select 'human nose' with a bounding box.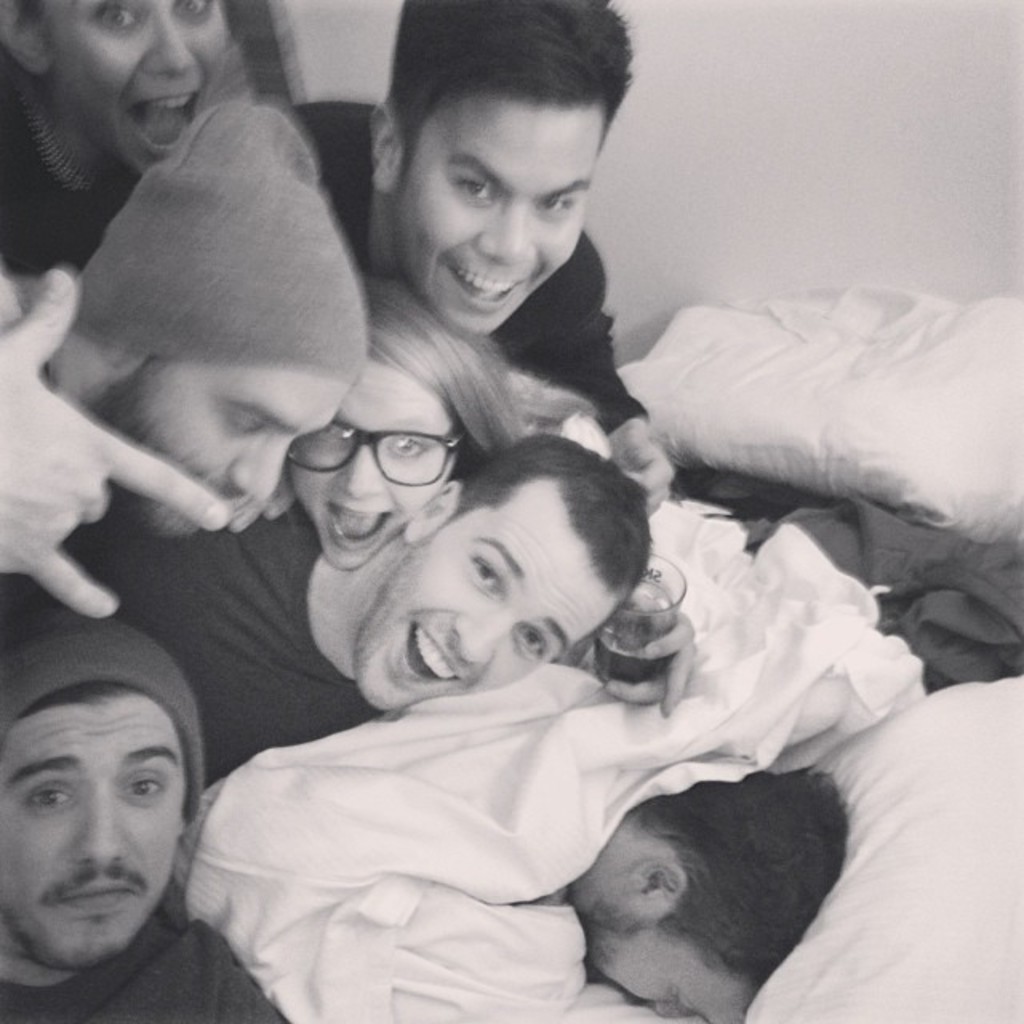
(472, 194, 538, 267).
